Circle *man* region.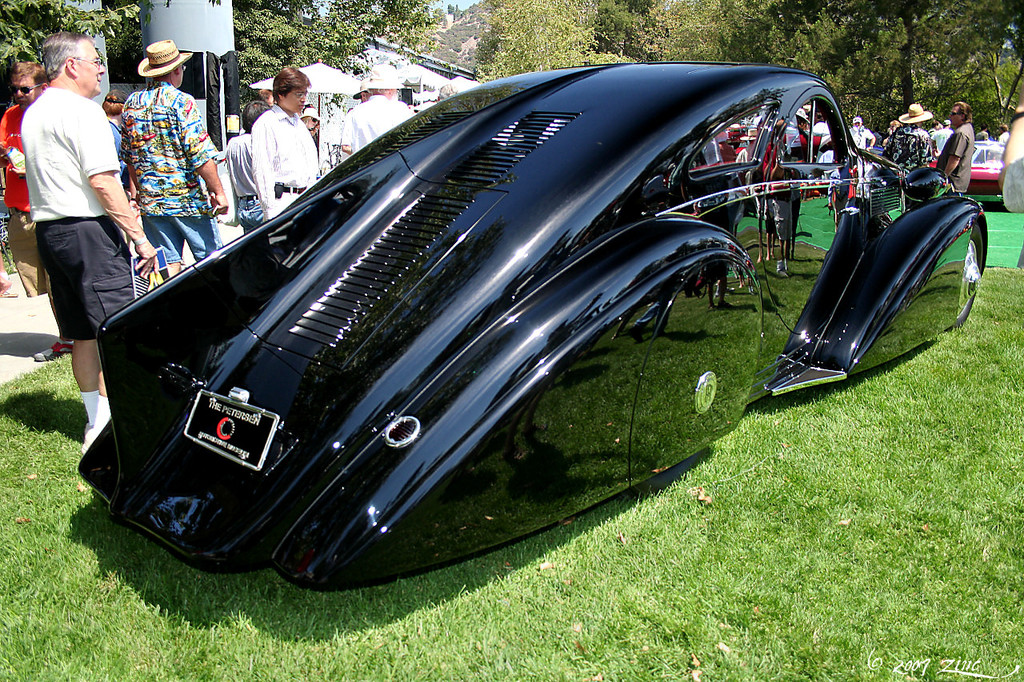
Region: Rect(929, 122, 939, 134).
